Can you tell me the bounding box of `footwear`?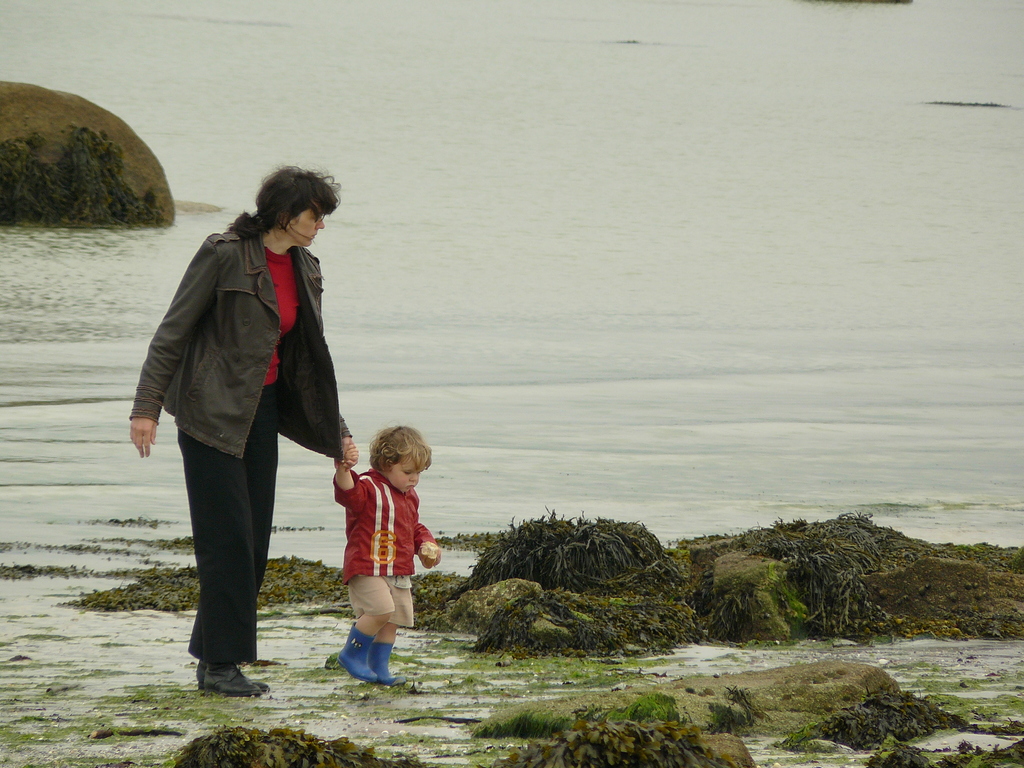
[196,661,269,693].
